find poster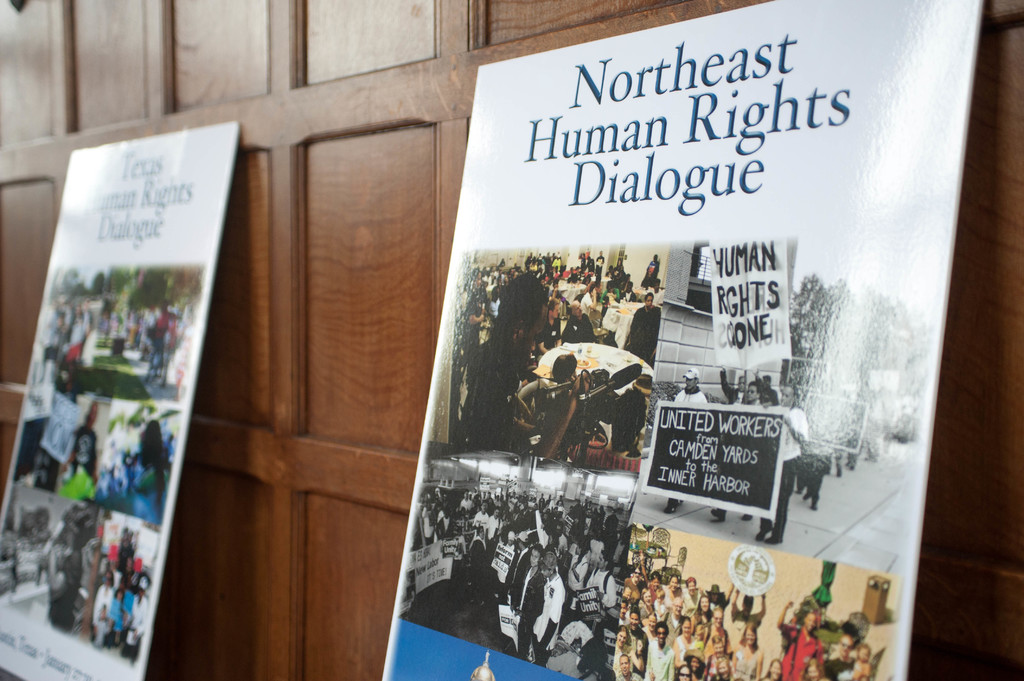
box(0, 123, 239, 677)
